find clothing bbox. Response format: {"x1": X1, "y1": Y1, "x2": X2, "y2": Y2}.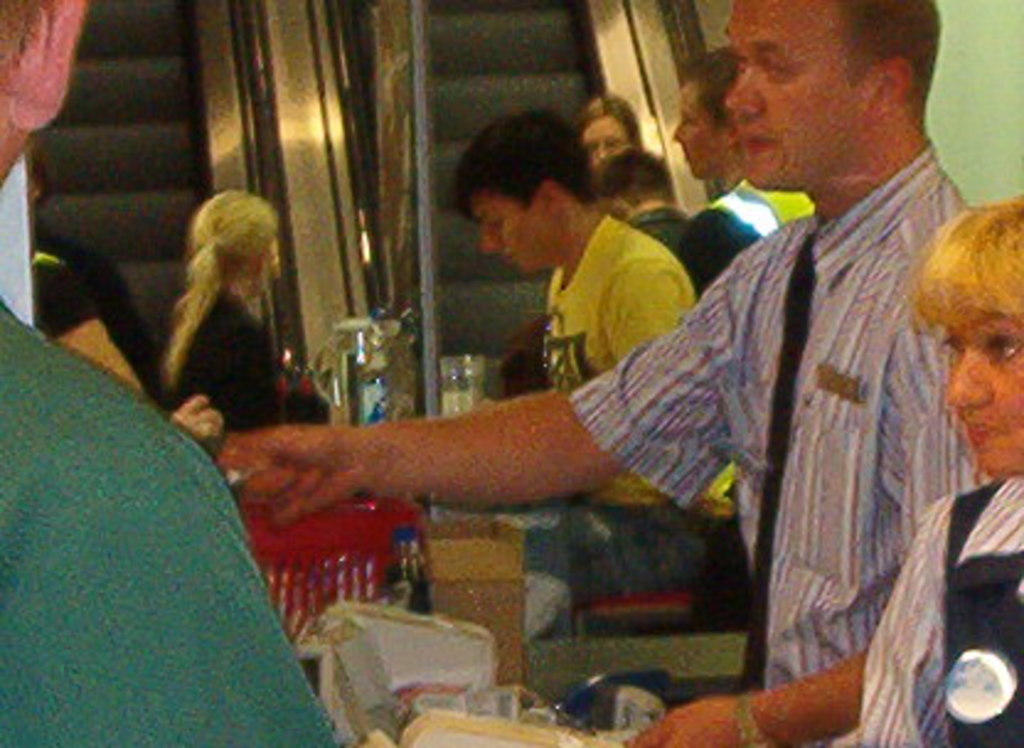
{"x1": 150, "y1": 298, "x2": 372, "y2": 438}.
